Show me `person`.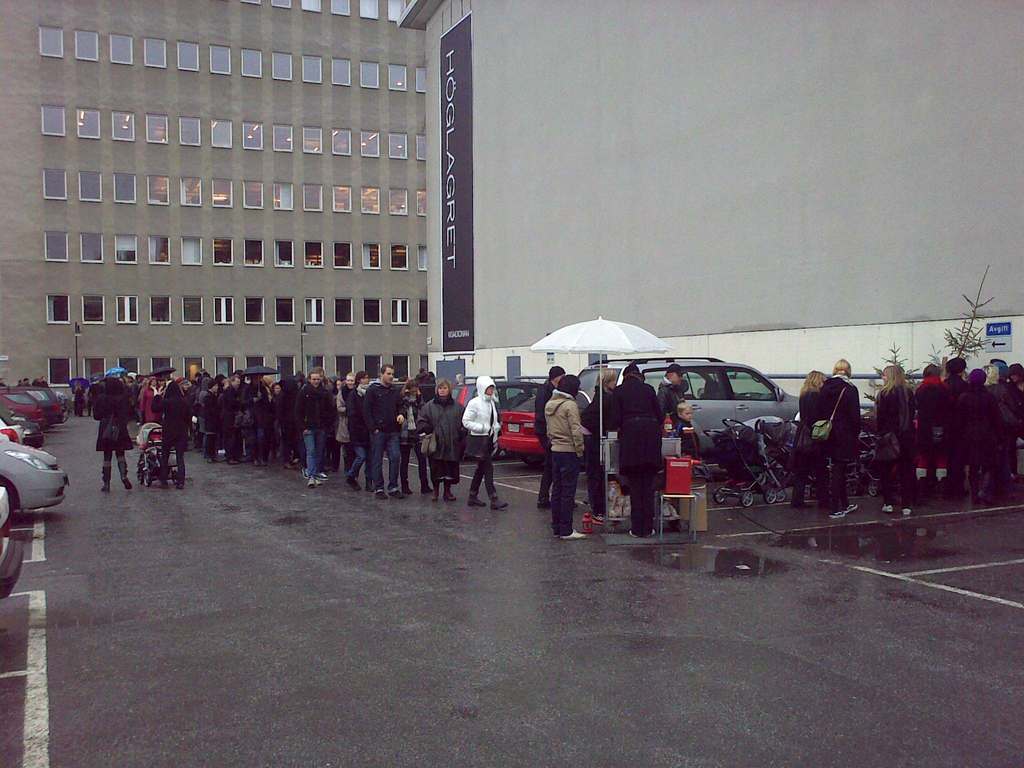
`person` is here: pyautogui.locateOnScreen(362, 363, 406, 500).
